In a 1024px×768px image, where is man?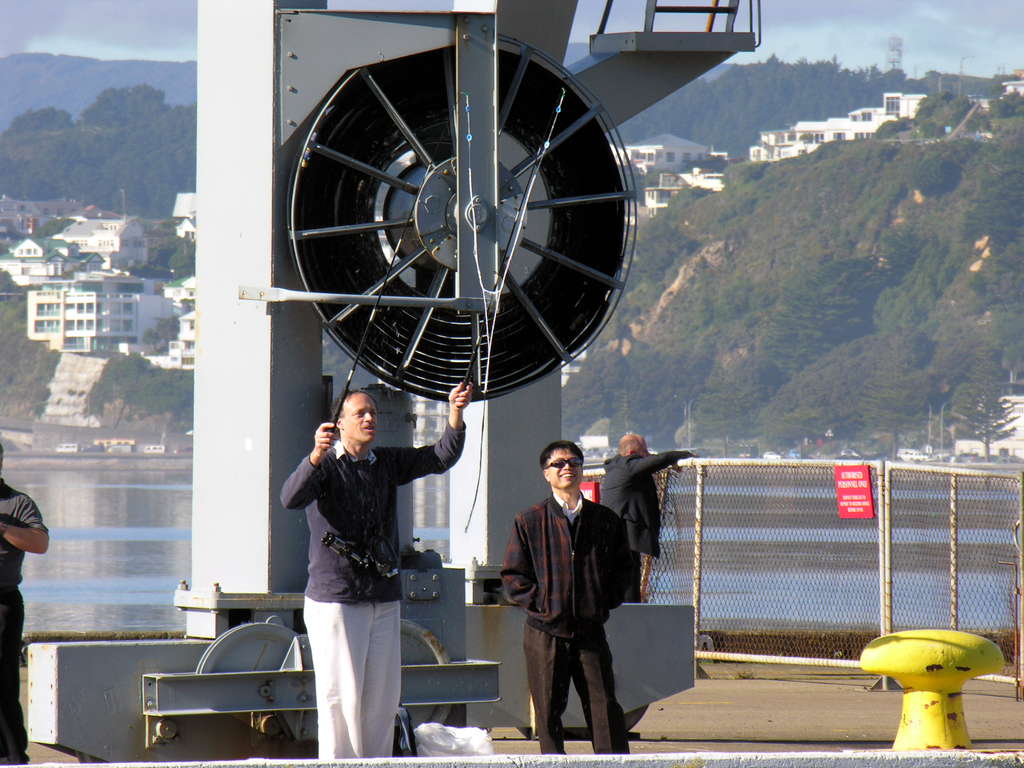
{"left": 593, "top": 427, "right": 692, "bottom": 558}.
